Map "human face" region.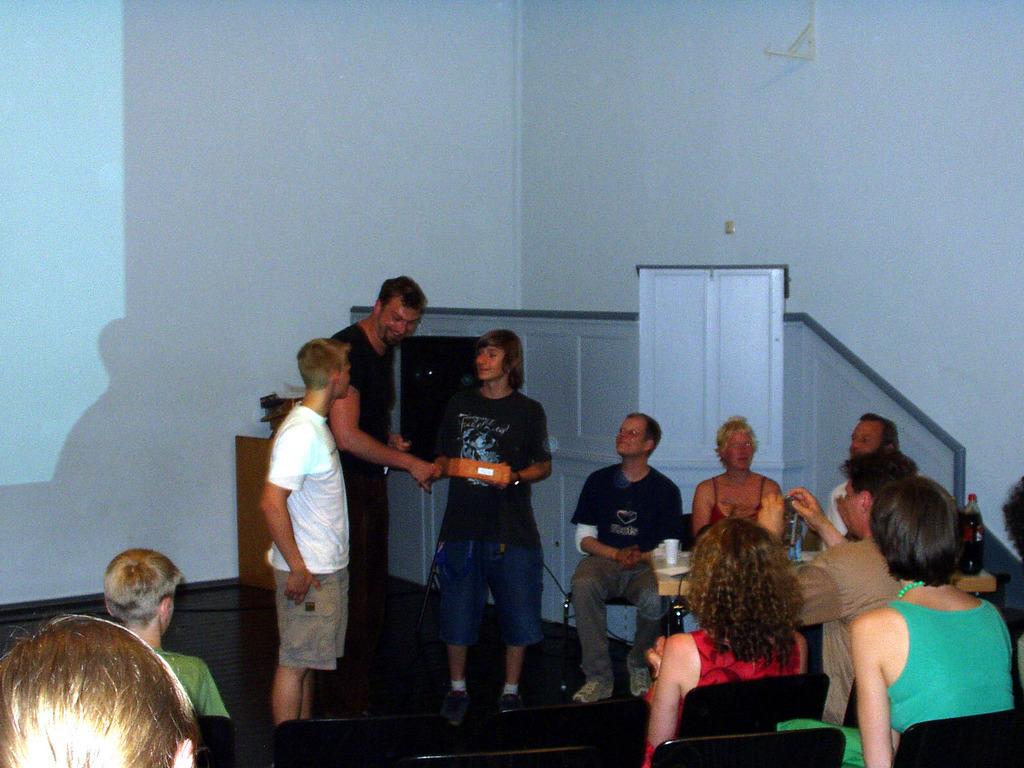
Mapped to locate(474, 346, 504, 382).
